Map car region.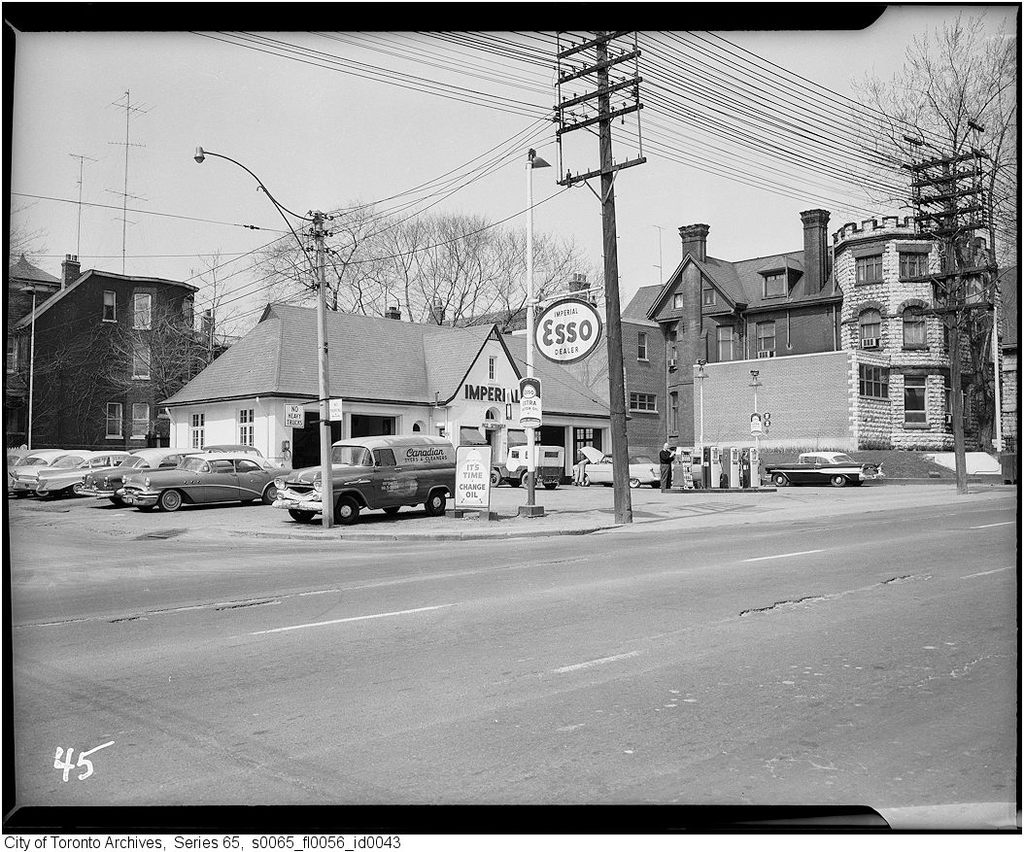
Mapped to <bbox>279, 432, 449, 521</bbox>.
